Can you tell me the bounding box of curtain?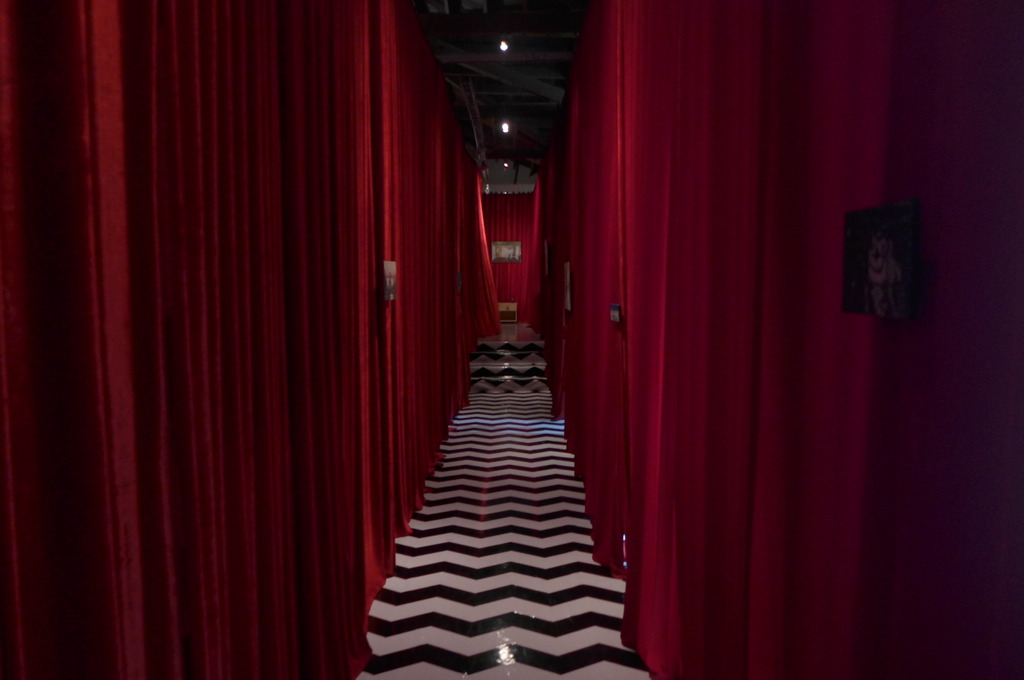
[0, 0, 502, 679].
